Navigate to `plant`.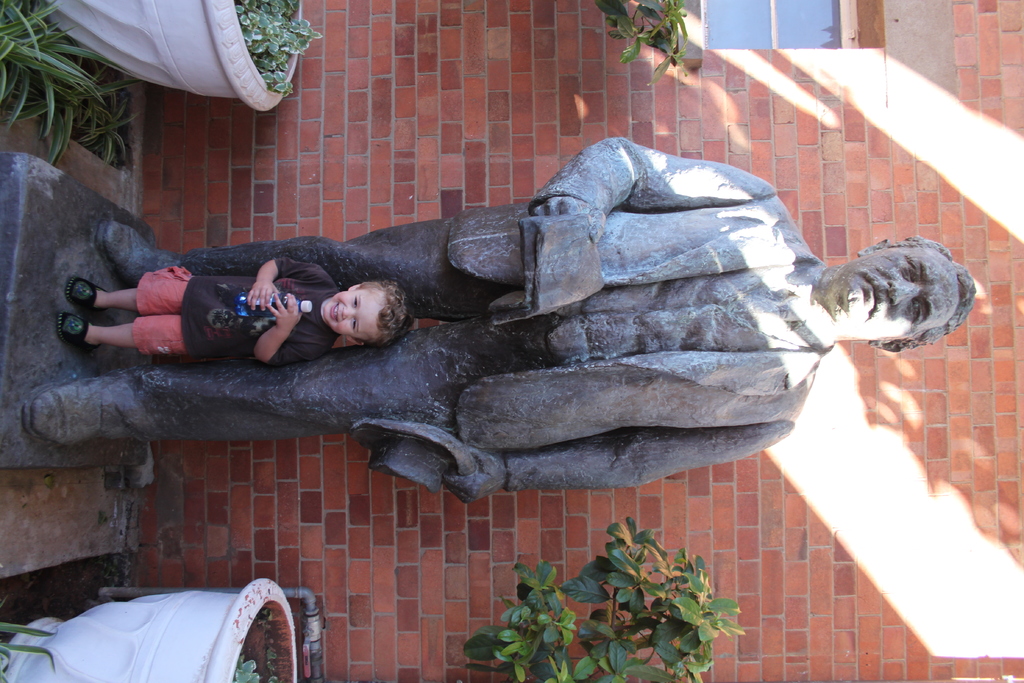
Navigation target: 593 0 692 86.
